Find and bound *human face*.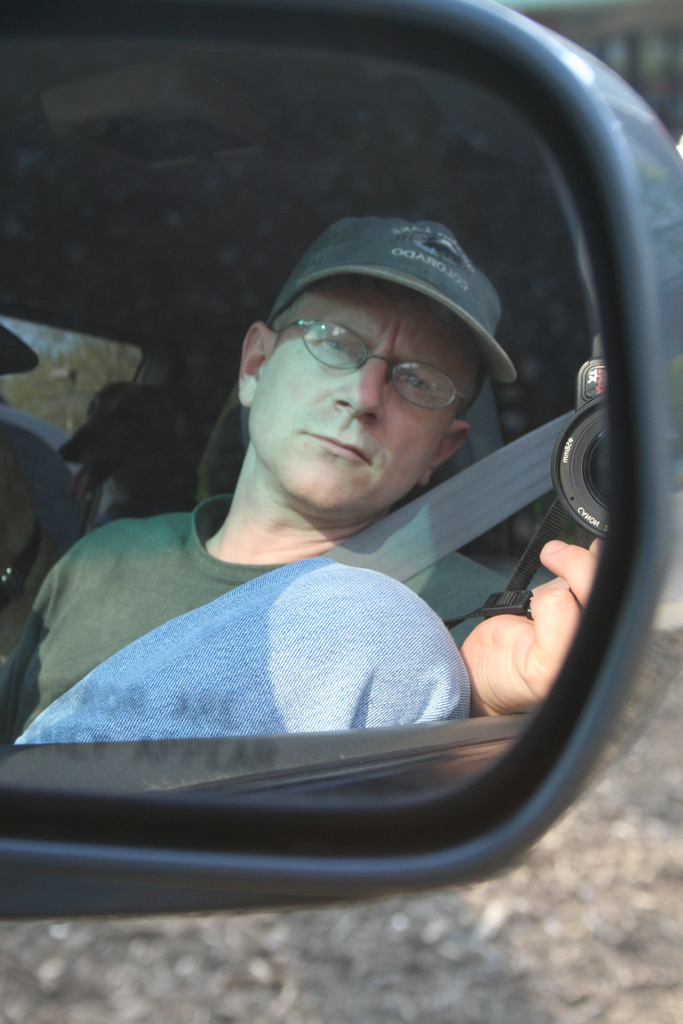
Bound: box(248, 285, 468, 510).
